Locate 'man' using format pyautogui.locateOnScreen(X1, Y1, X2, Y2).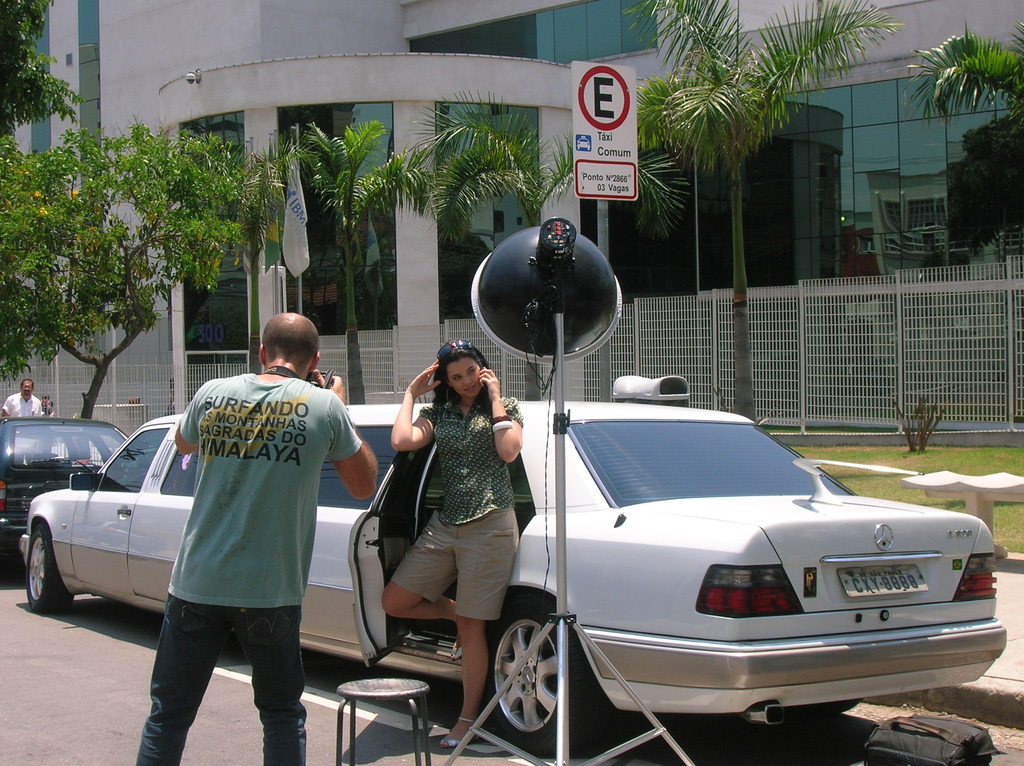
pyautogui.locateOnScreen(129, 308, 355, 756).
